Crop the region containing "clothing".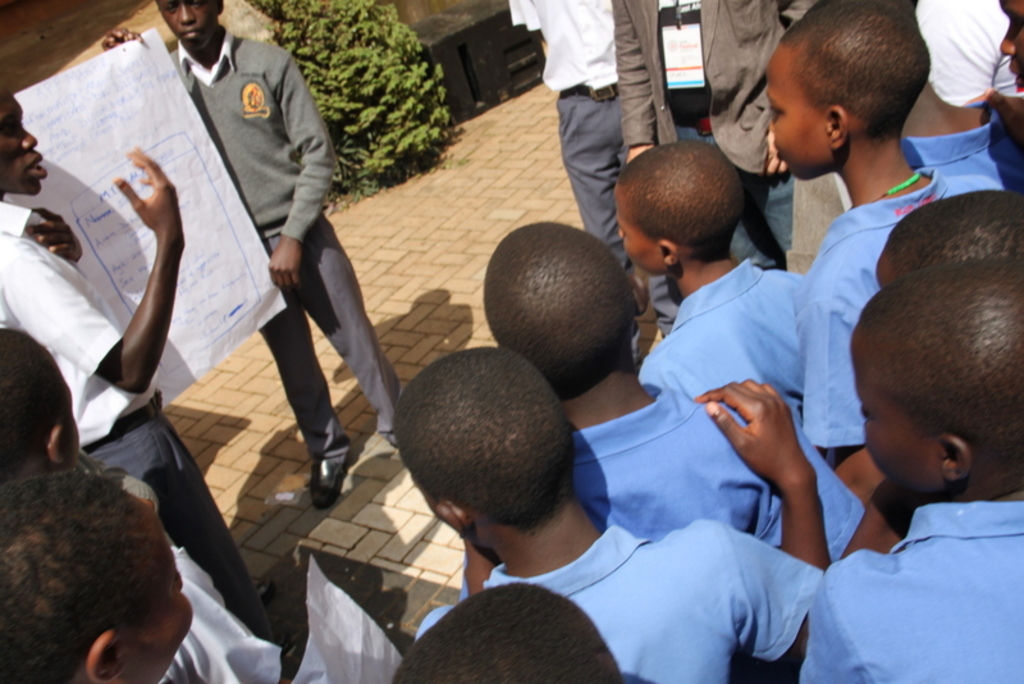
Crop region: [left=152, top=14, right=420, bottom=460].
